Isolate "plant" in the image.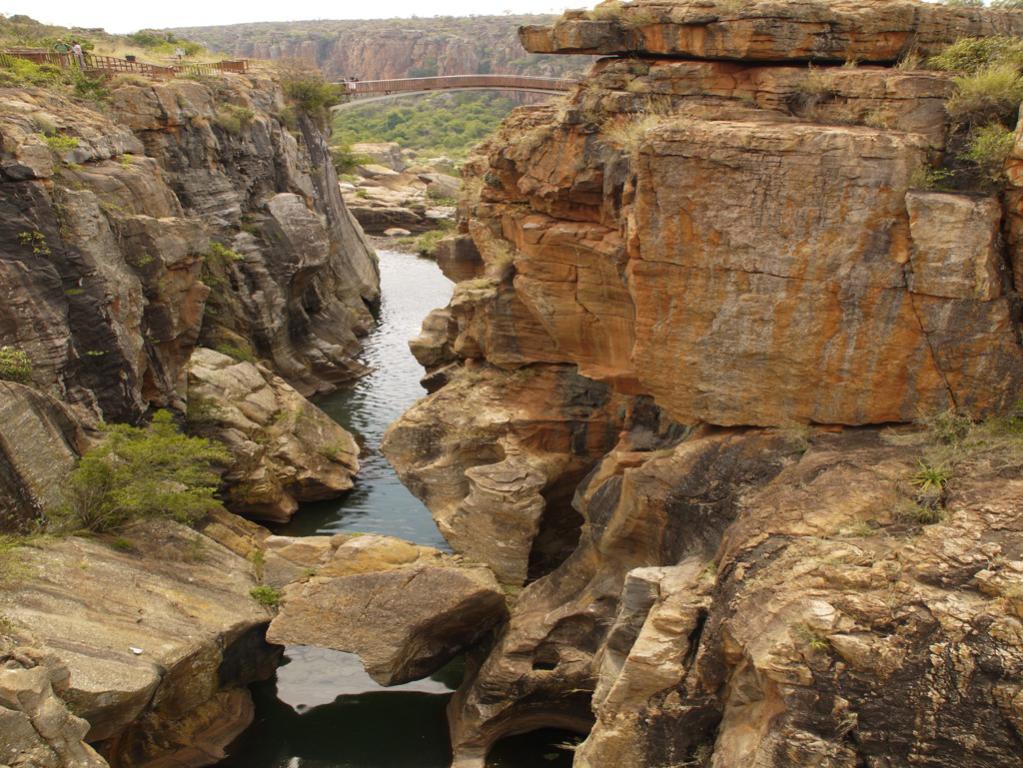
Isolated region: crop(36, 403, 240, 540).
